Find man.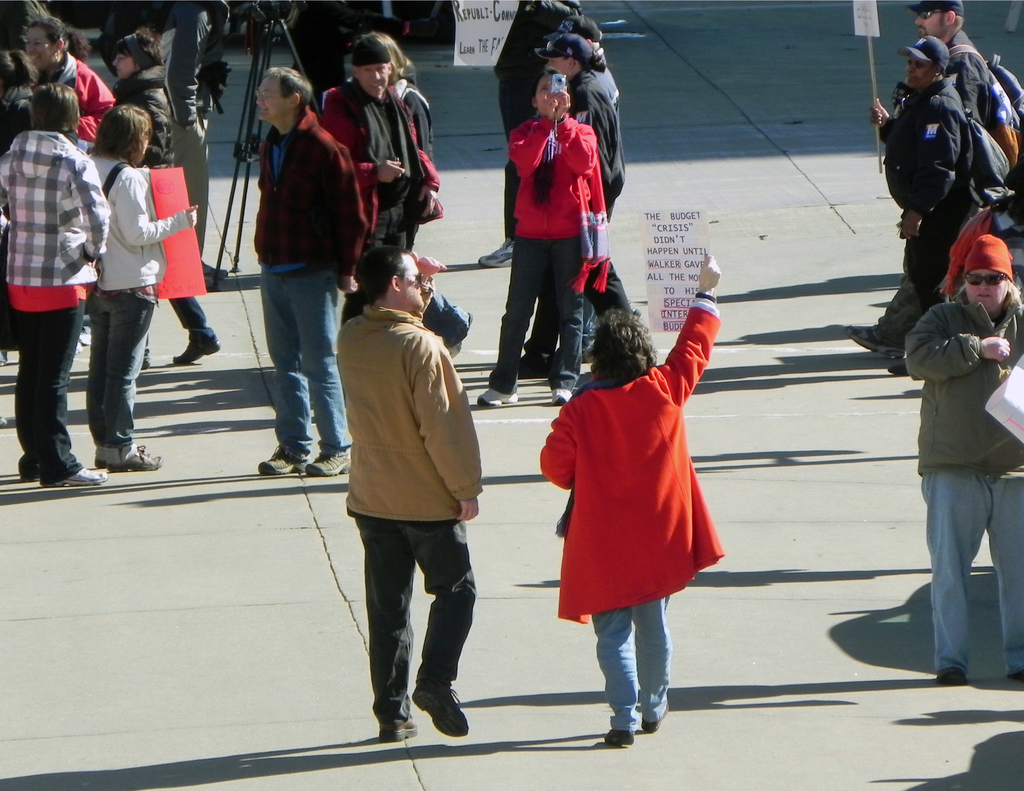
locate(912, 2, 993, 127).
